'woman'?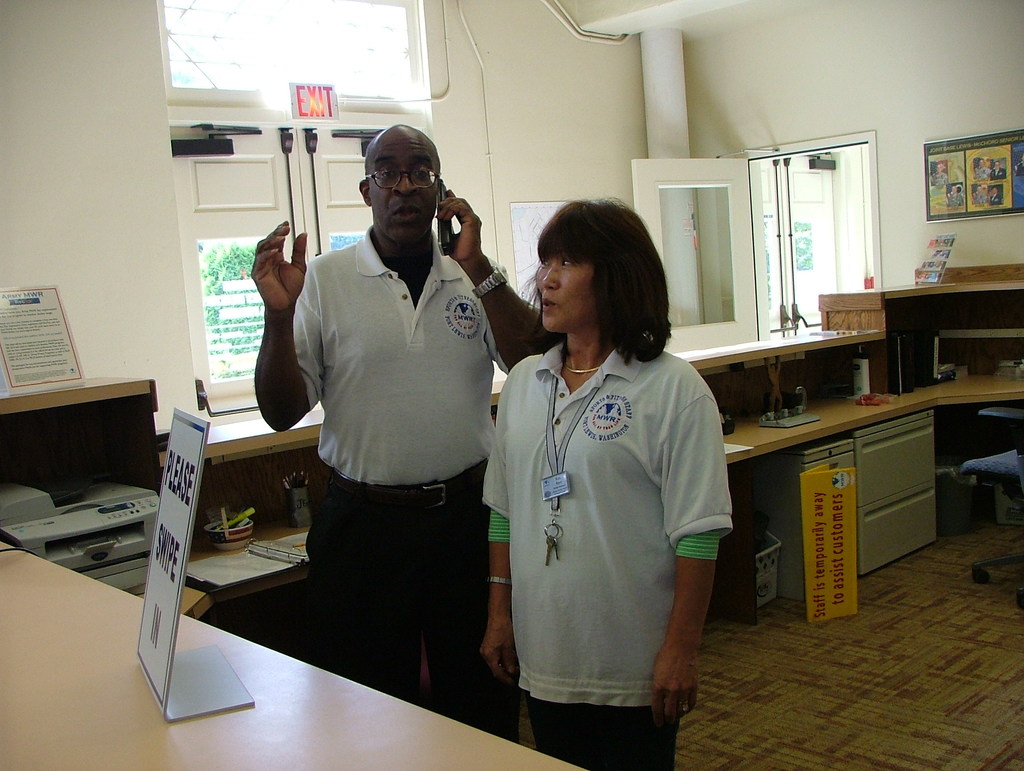
(left=468, top=192, right=751, bottom=770)
